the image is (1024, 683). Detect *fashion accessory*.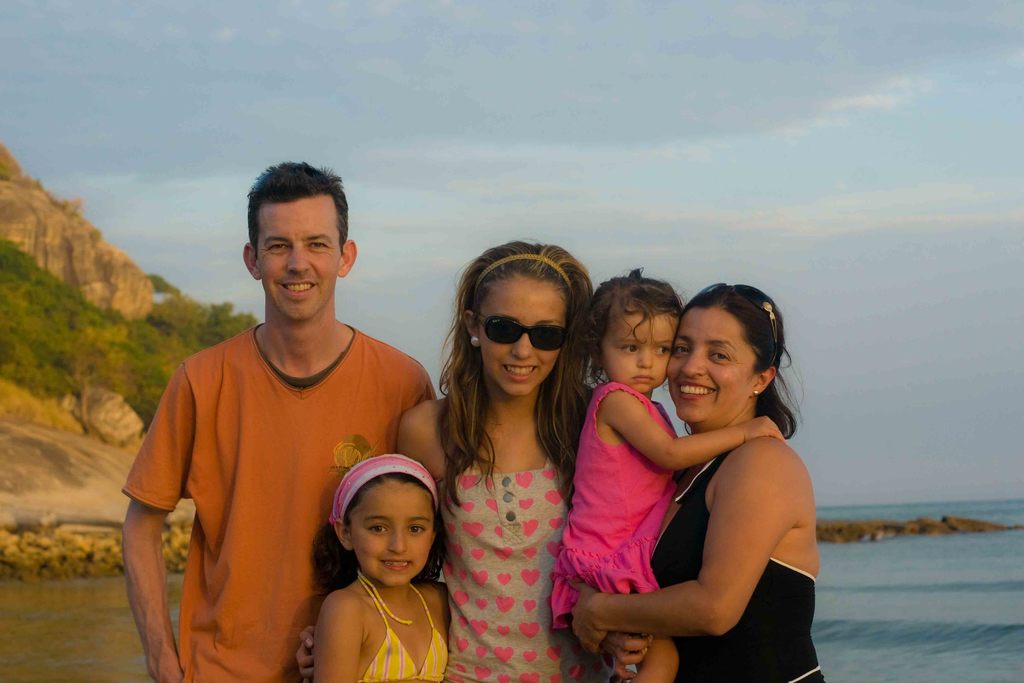
Detection: (468, 336, 479, 347).
